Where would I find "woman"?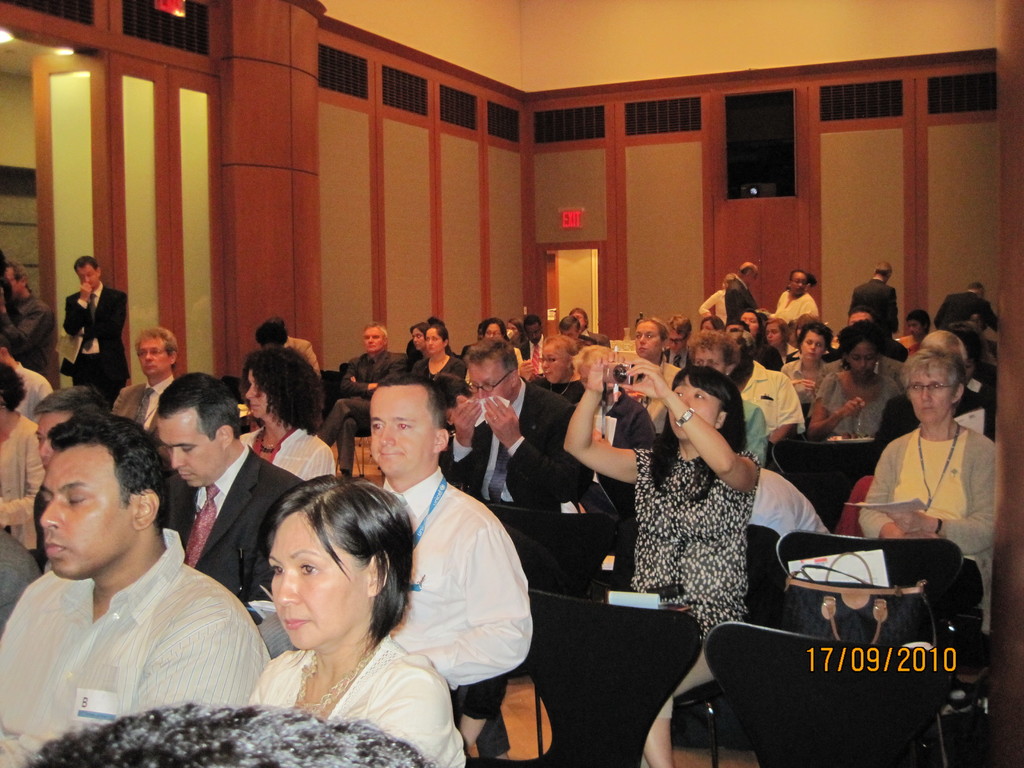
At x1=411, y1=324, x2=464, y2=382.
